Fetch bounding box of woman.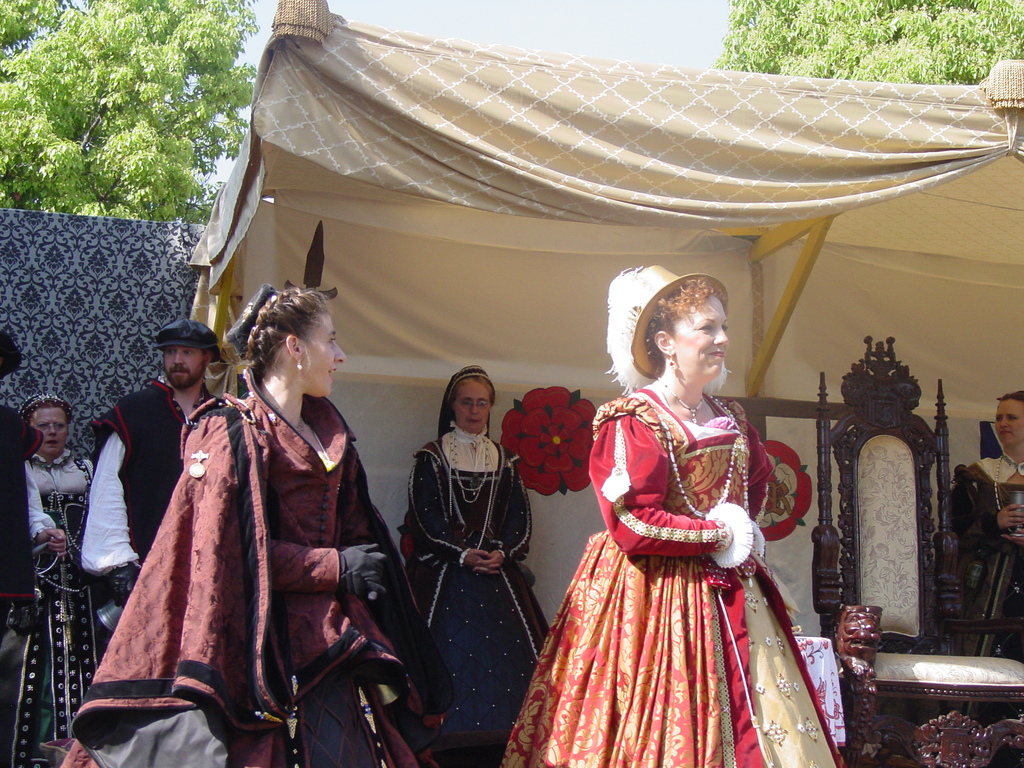
Bbox: (397, 358, 565, 767).
